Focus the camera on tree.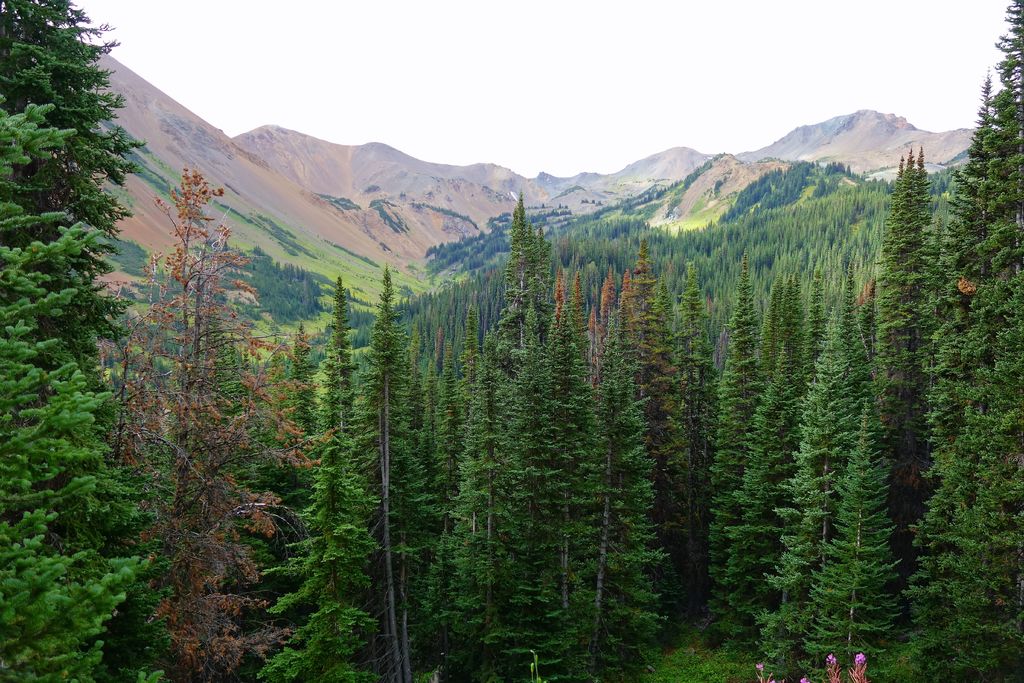
Focus region: 507, 209, 564, 682.
